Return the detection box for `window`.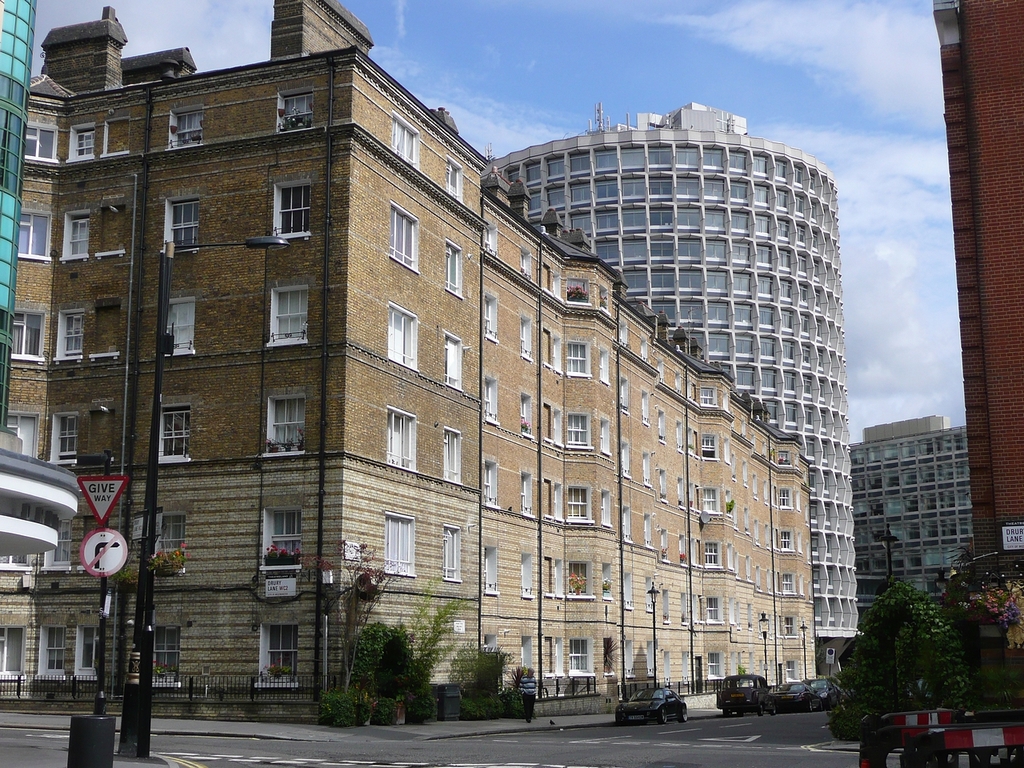
(381, 518, 414, 576).
